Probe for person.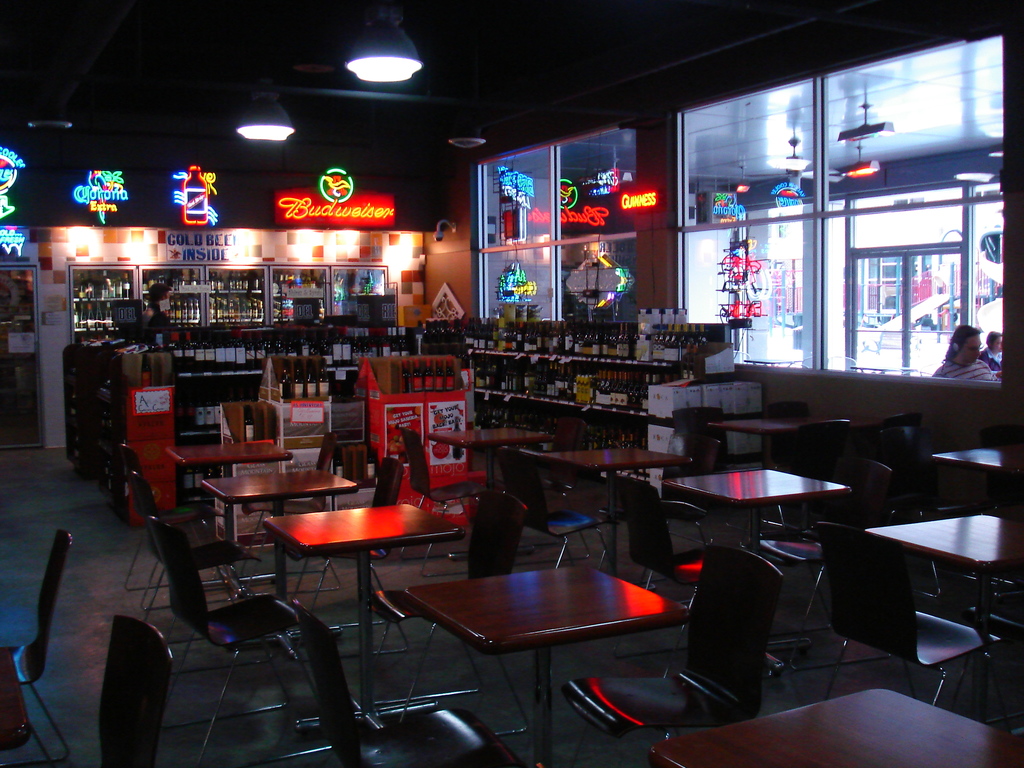
Probe result: Rect(933, 319, 1004, 378).
